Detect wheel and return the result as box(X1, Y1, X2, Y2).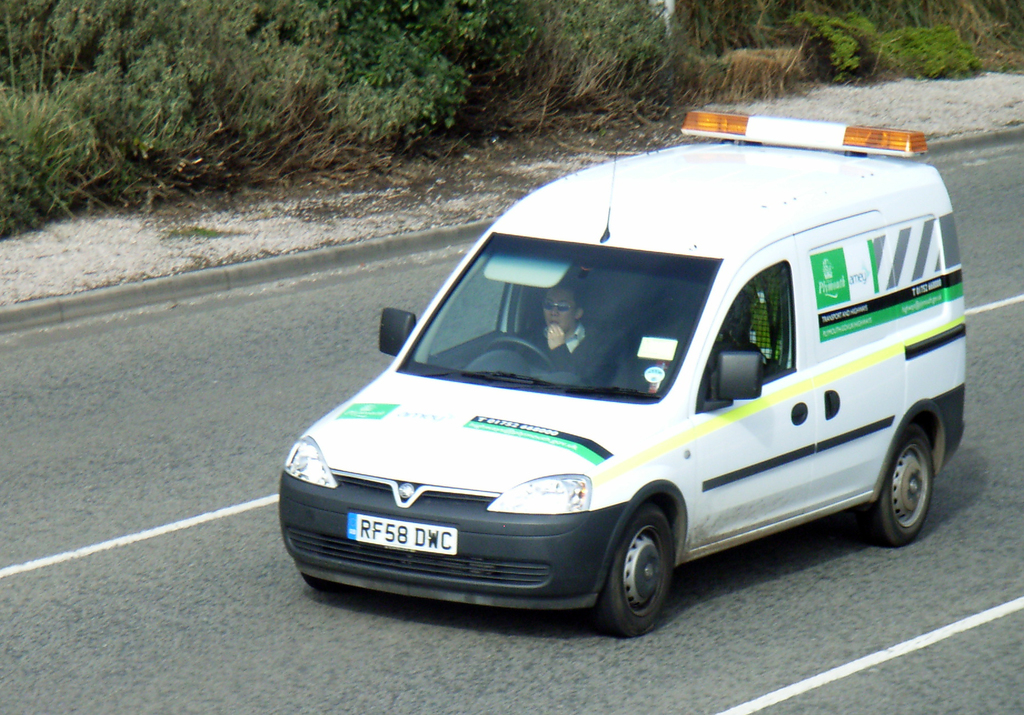
box(861, 424, 933, 546).
